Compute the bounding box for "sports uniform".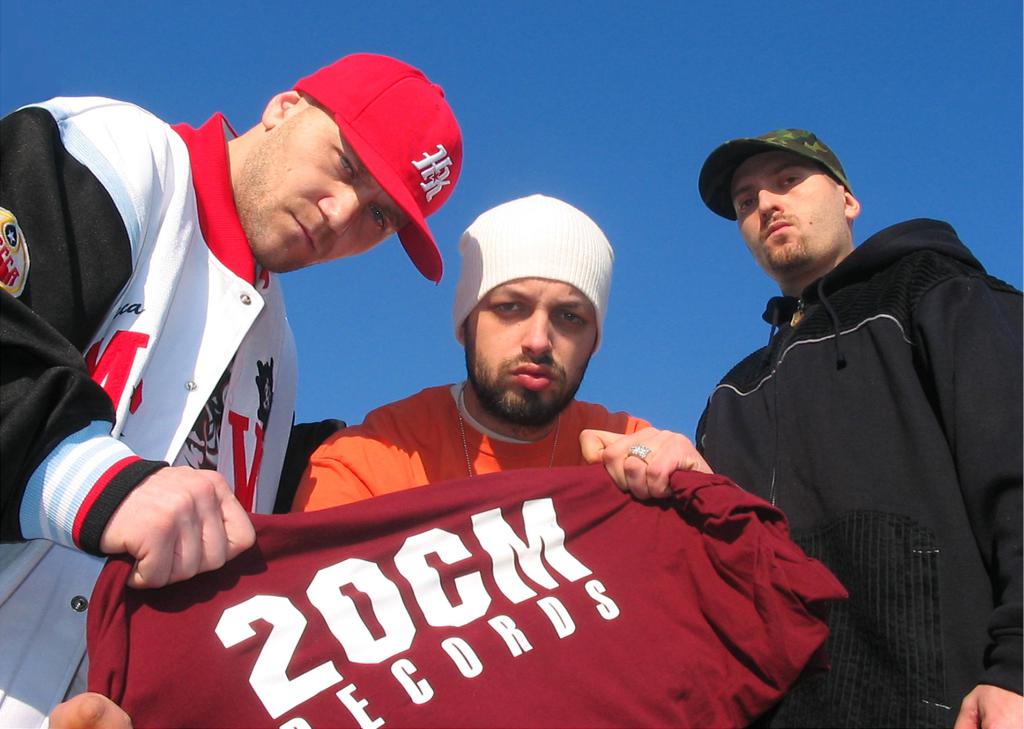
{"x1": 288, "y1": 373, "x2": 648, "y2": 514}.
